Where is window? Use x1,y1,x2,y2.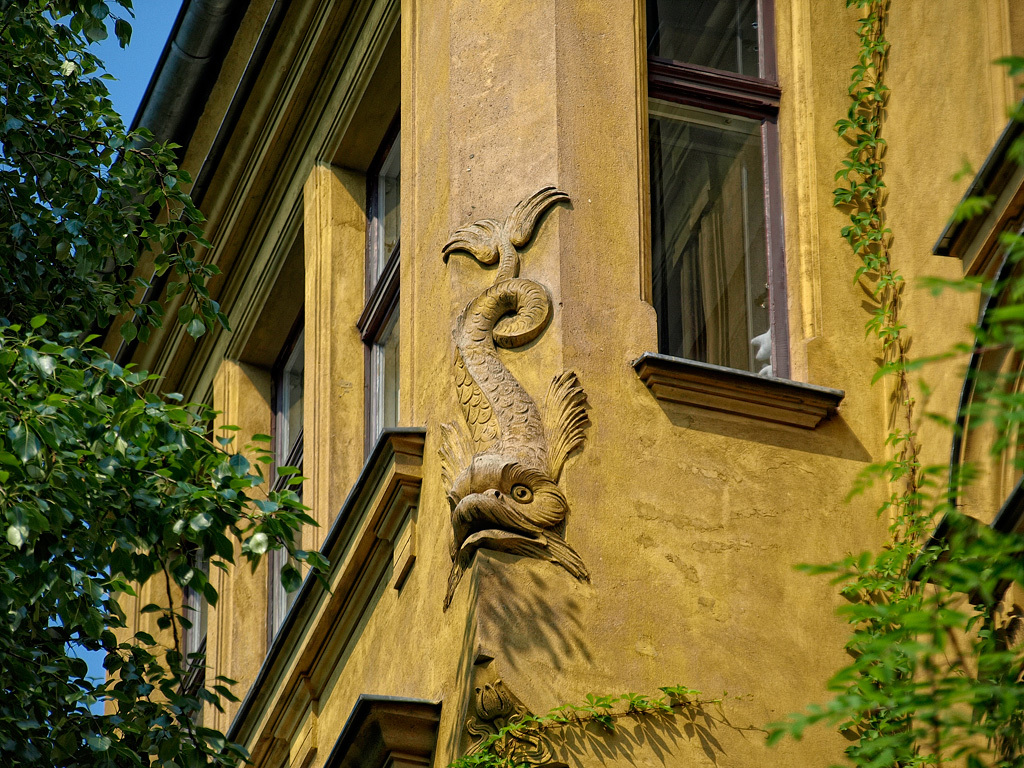
642,0,774,85.
